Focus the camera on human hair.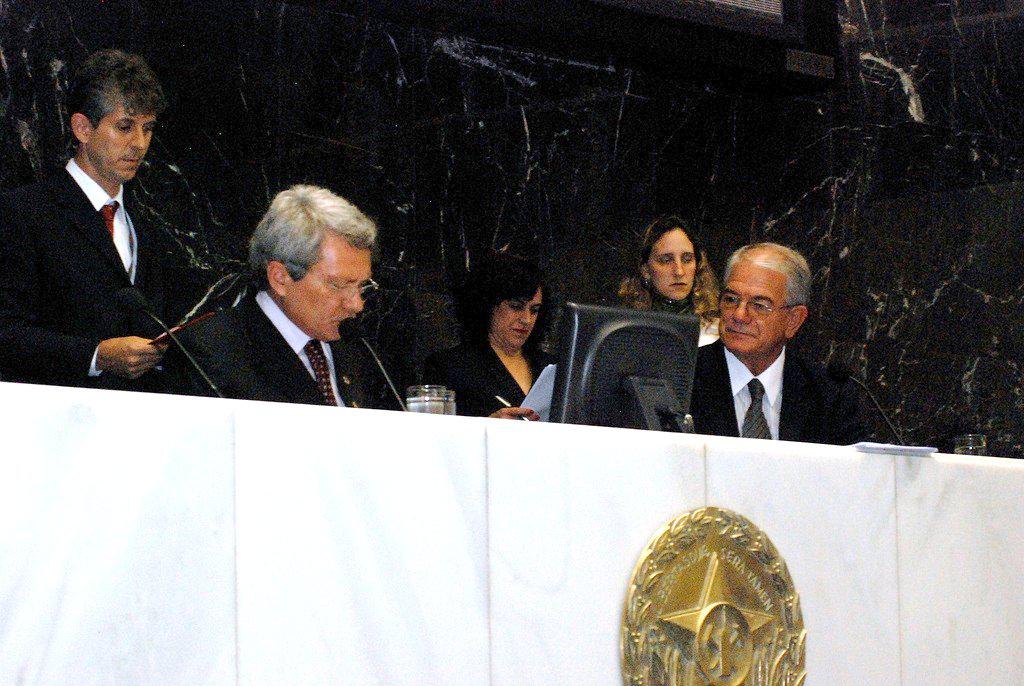
Focus region: {"x1": 720, "y1": 240, "x2": 812, "y2": 315}.
